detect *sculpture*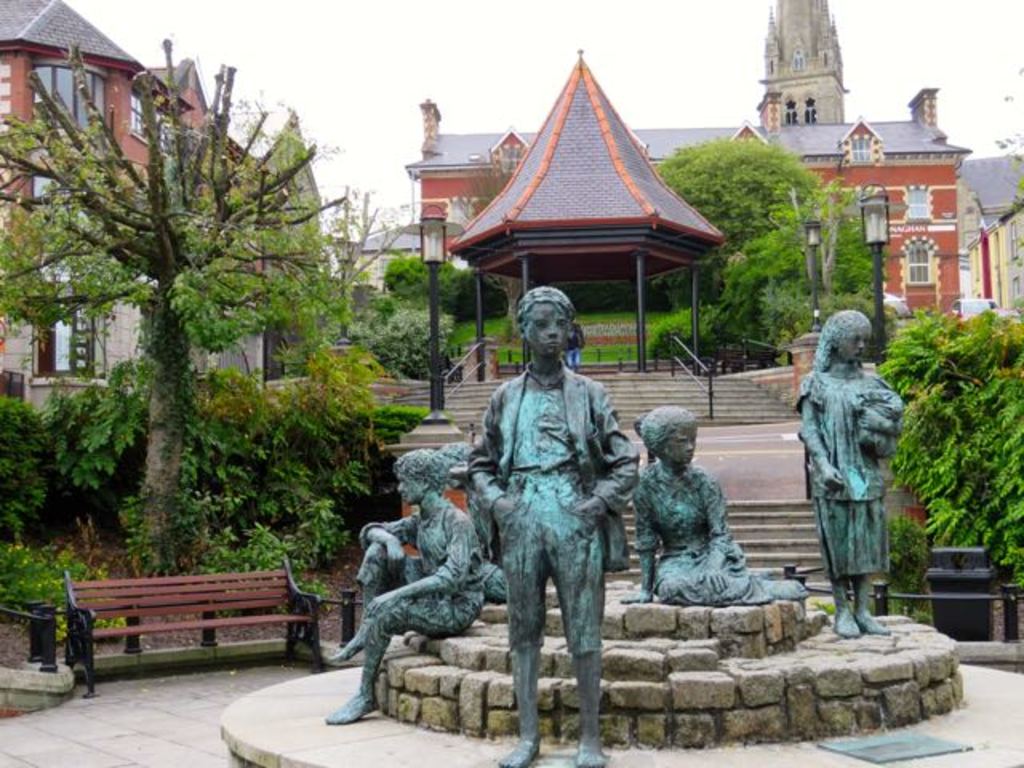
792, 309, 906, 638
